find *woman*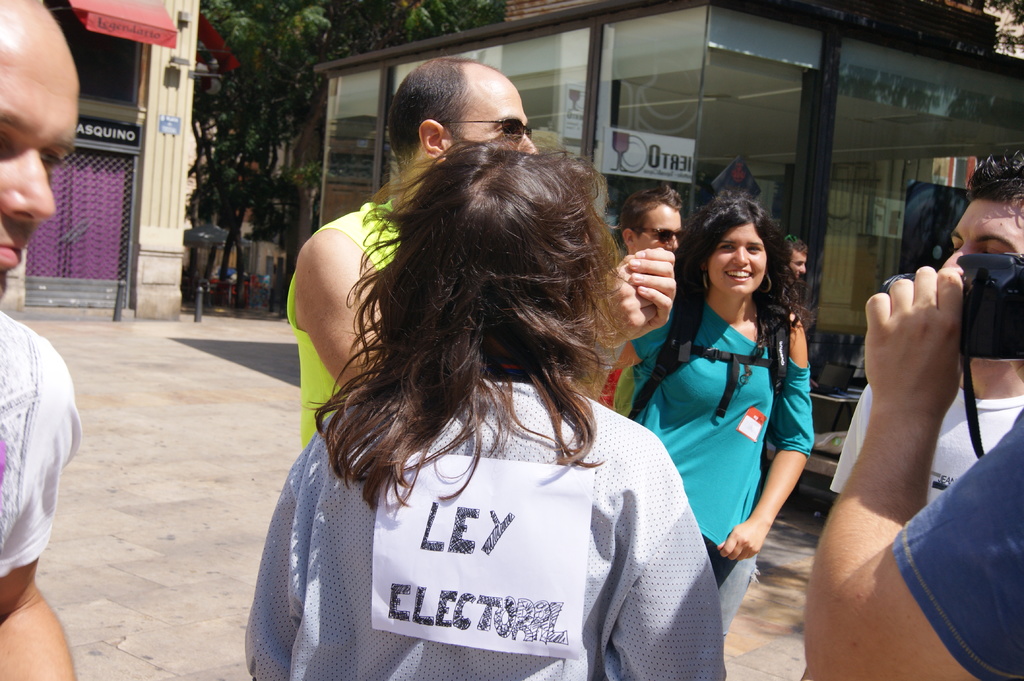
detection(239, 134, 731, 680)
